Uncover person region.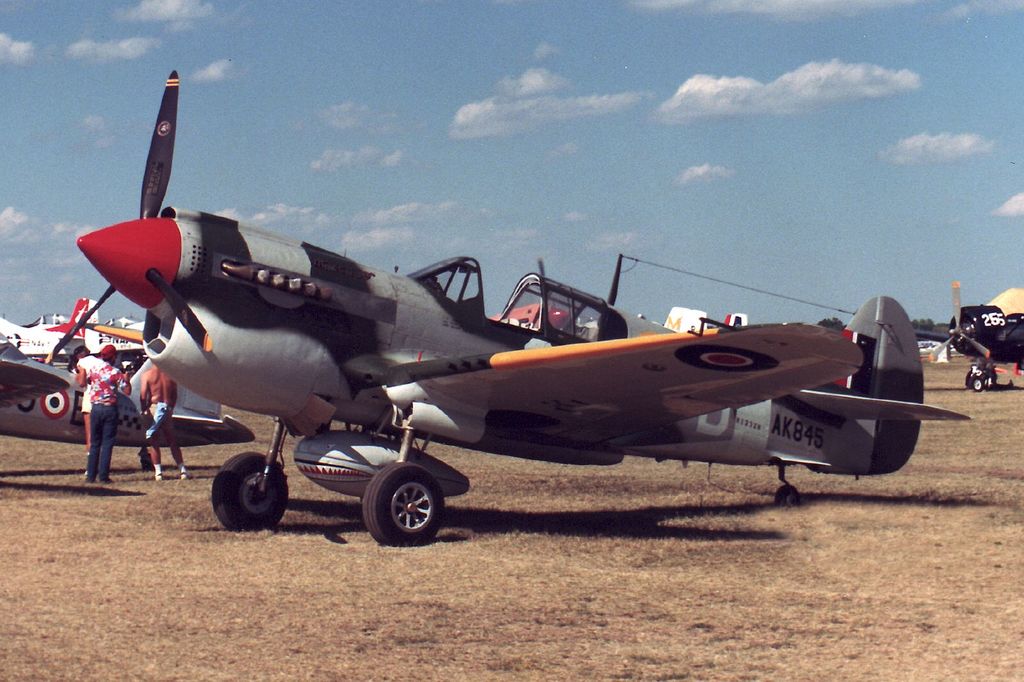
Uncovered: crop(71, 345, 96, 455).
